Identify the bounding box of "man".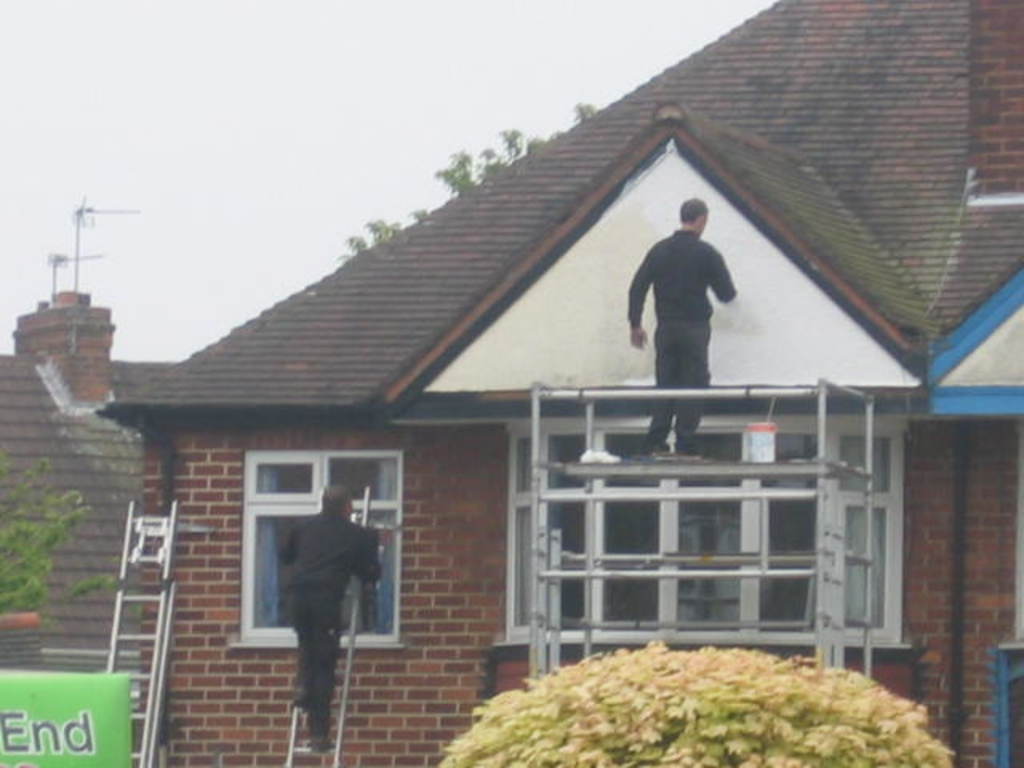
x1=629, y1=194, x2=733, y2=451.
